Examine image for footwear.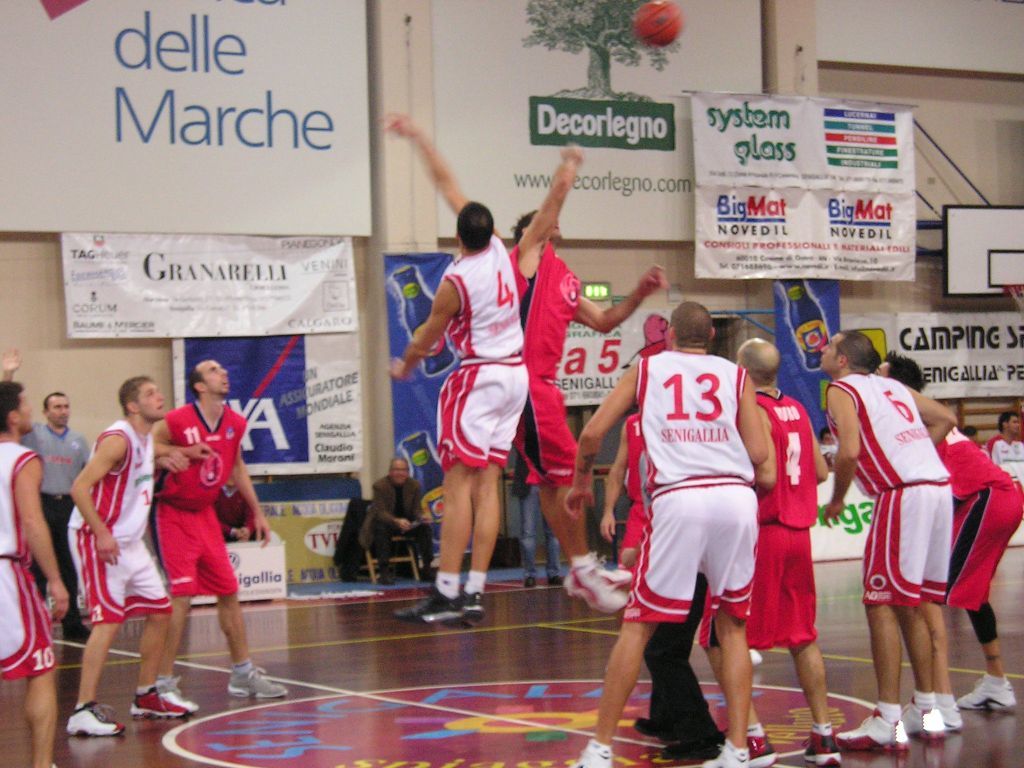
Examination result: rect(804, 724, 843, 767).
